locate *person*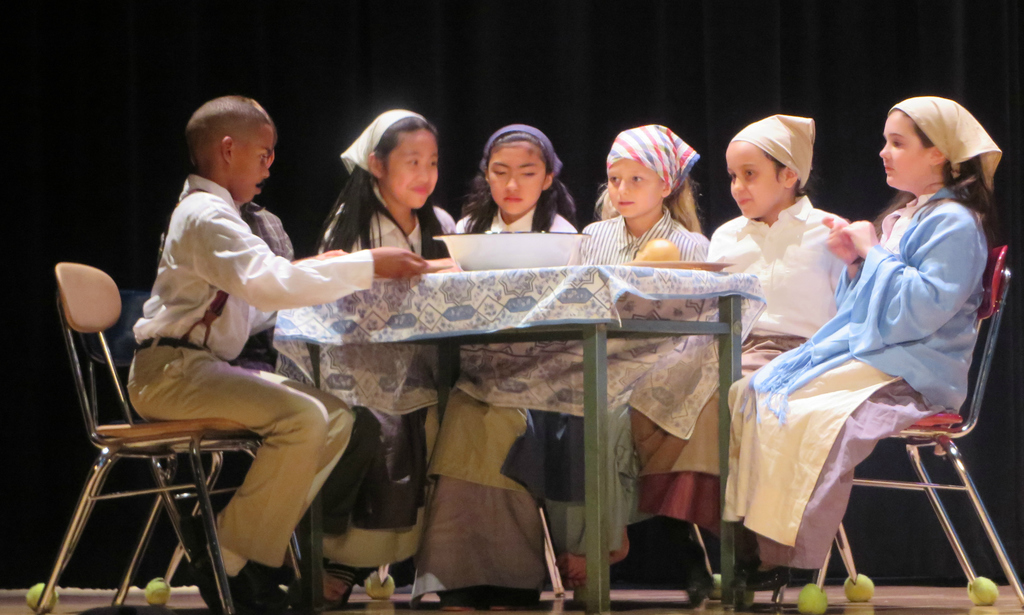
<bbox>680, 115, 861, 610</bbox>
